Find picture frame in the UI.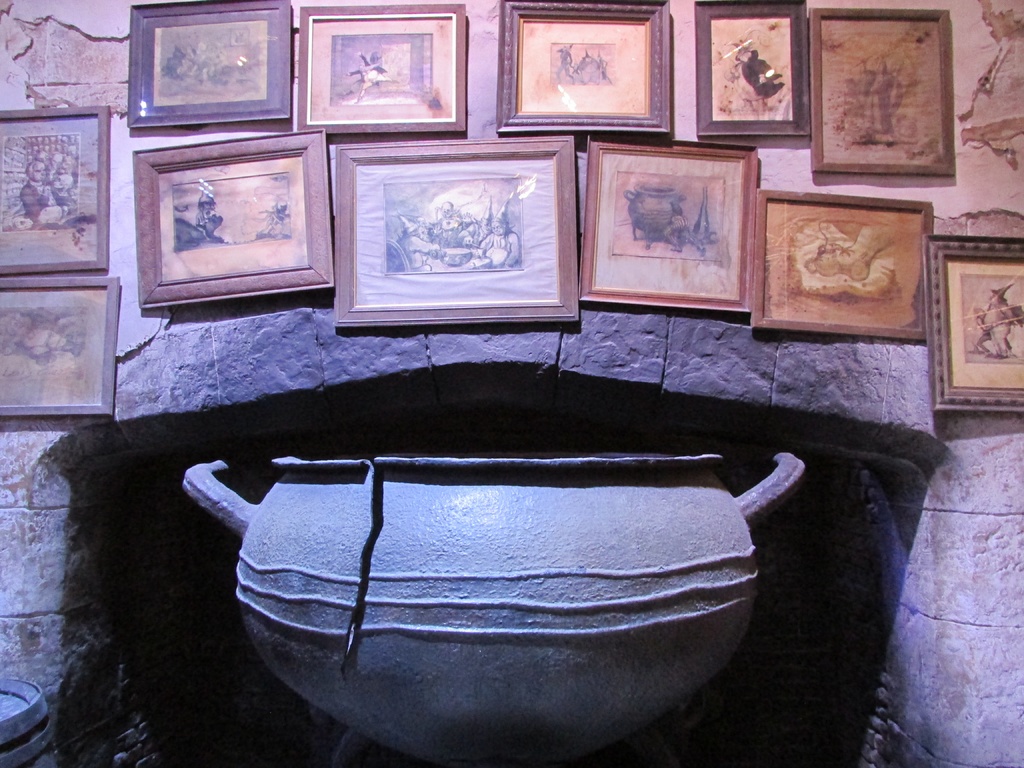
UI element at <bbox>297, 1, 469, 129</bbox>.
